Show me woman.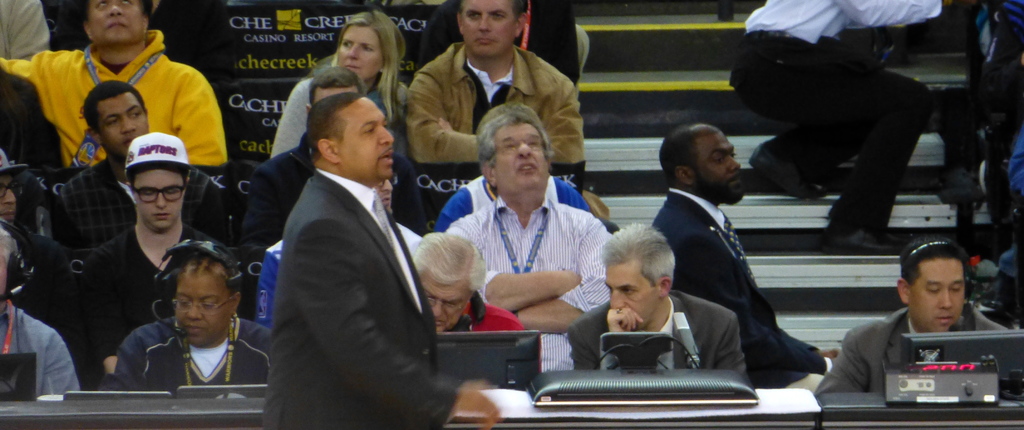
woman is here: (271,0,425,161).
